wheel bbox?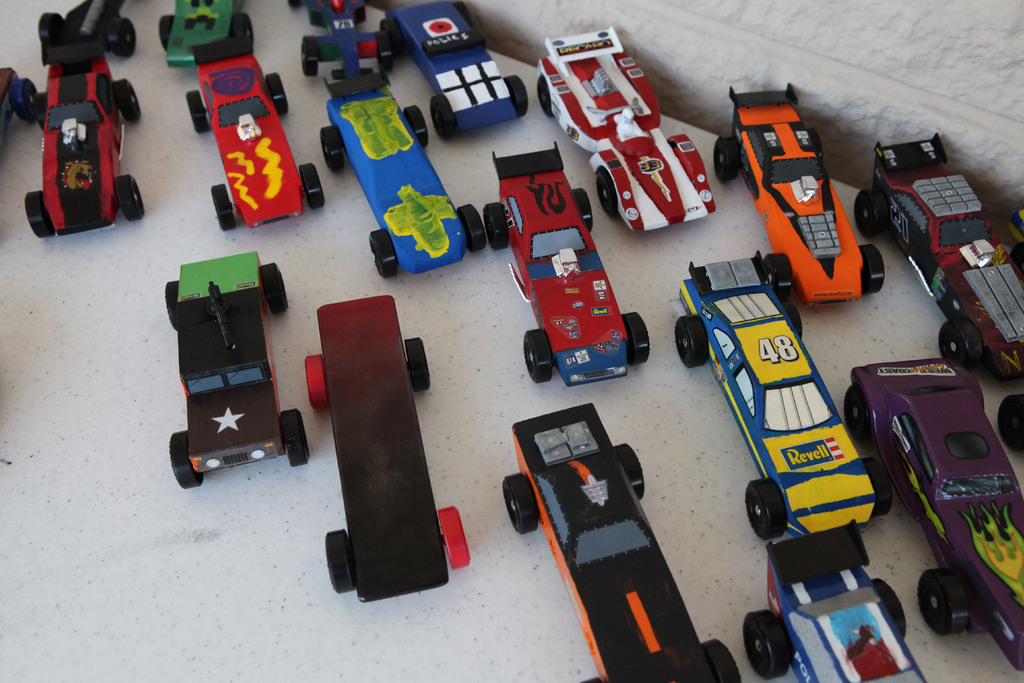
743 475 786 543
